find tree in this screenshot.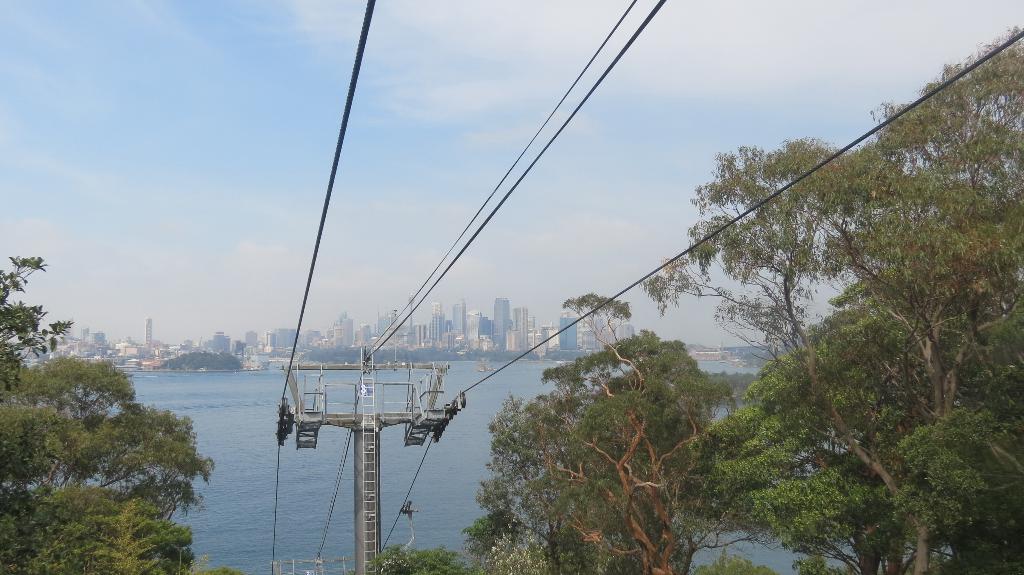
The bounding box for tree is x1=374 y1=4 x2=1005 y2=554.
